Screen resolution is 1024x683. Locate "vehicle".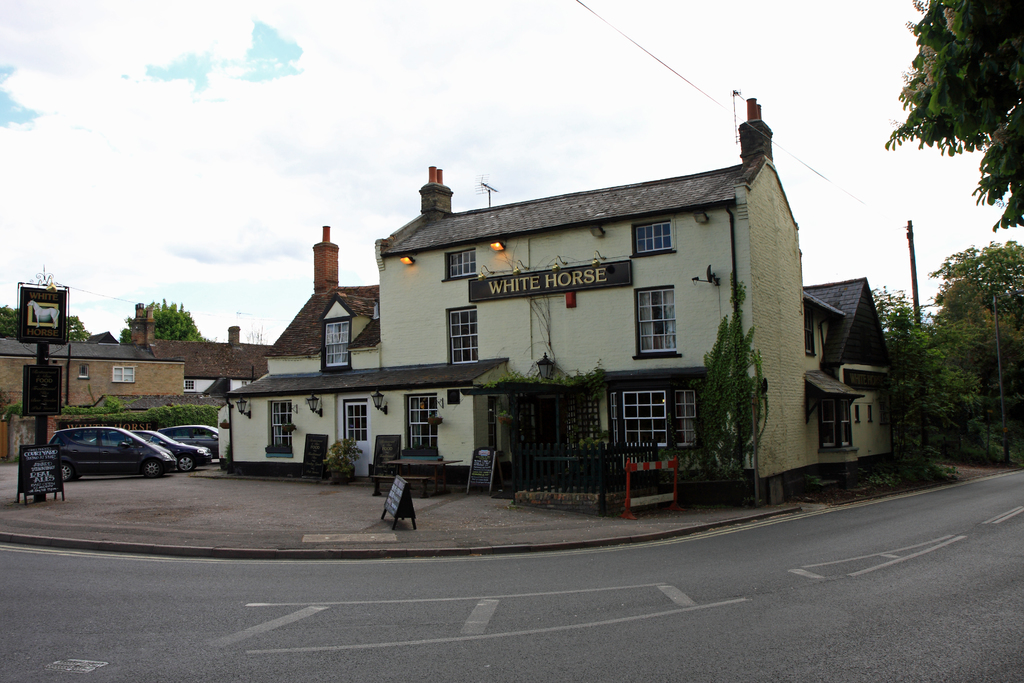
rect(51, 424, 179, 478).
